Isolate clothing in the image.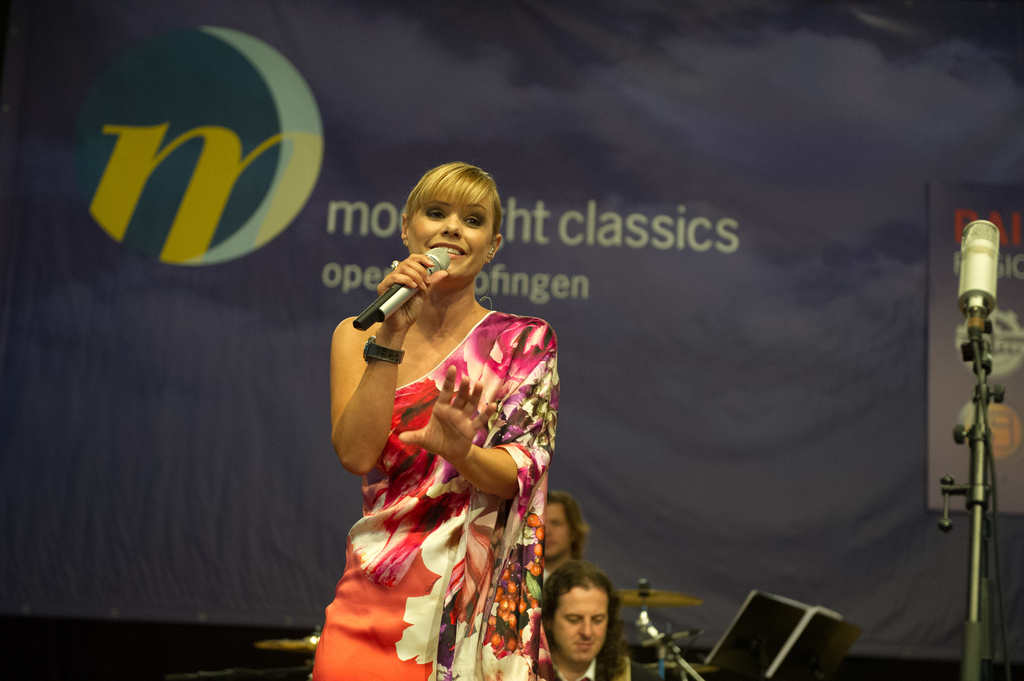
Isolated region: (x1=326, y1=259, x2=564, y2=648).
